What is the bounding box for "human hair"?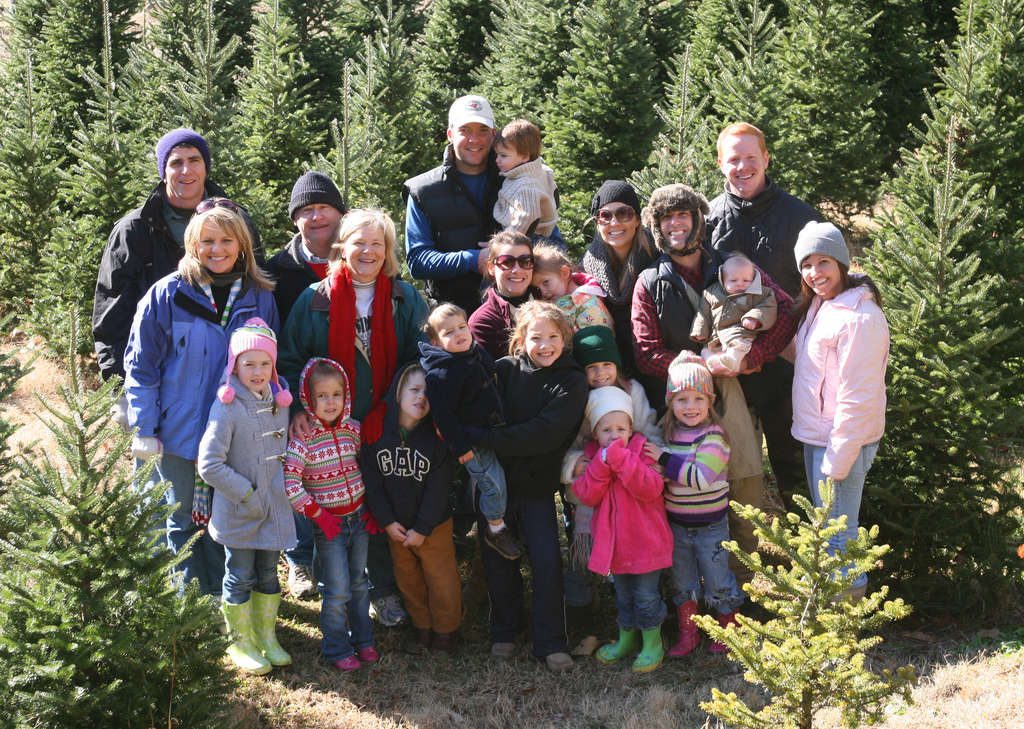
(178, 202, 283, 291).
